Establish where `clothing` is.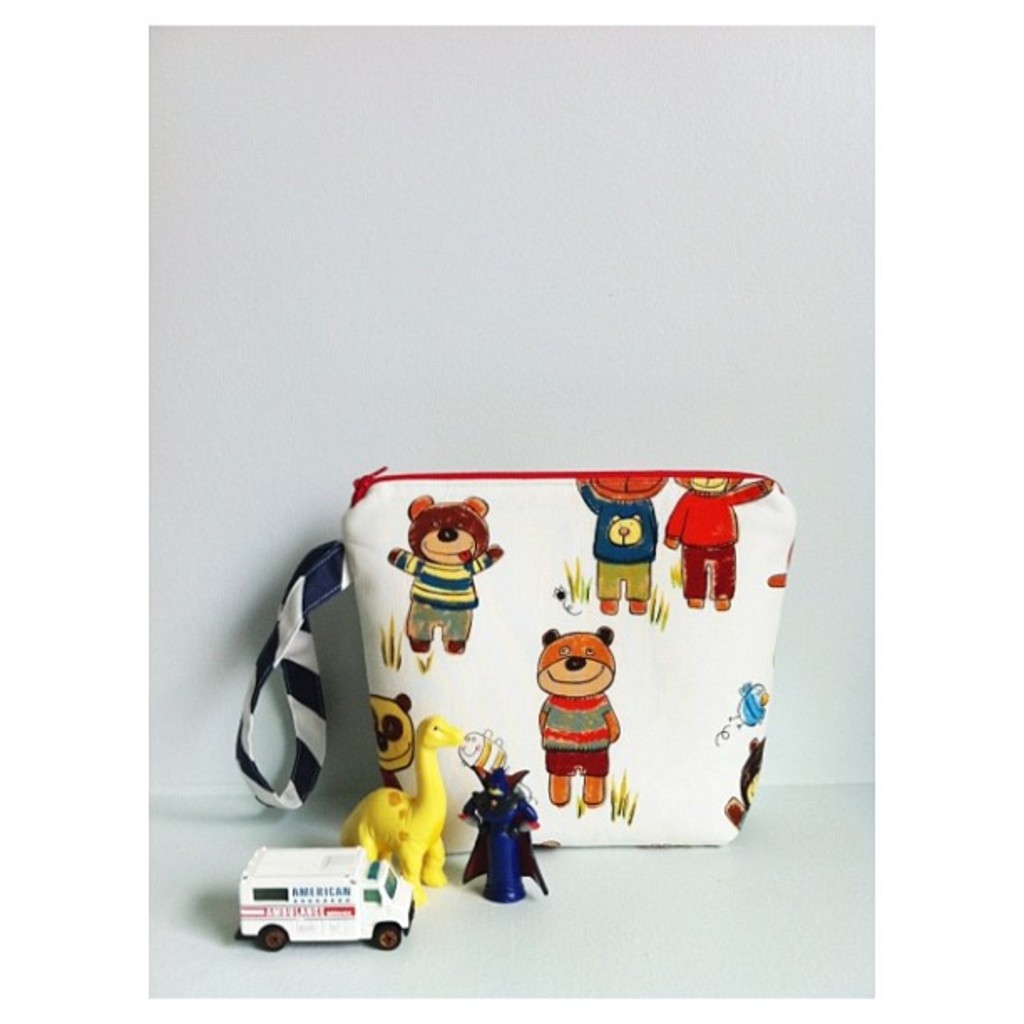
Established at <bbox>540, 696, 611, 776</bbox>.
